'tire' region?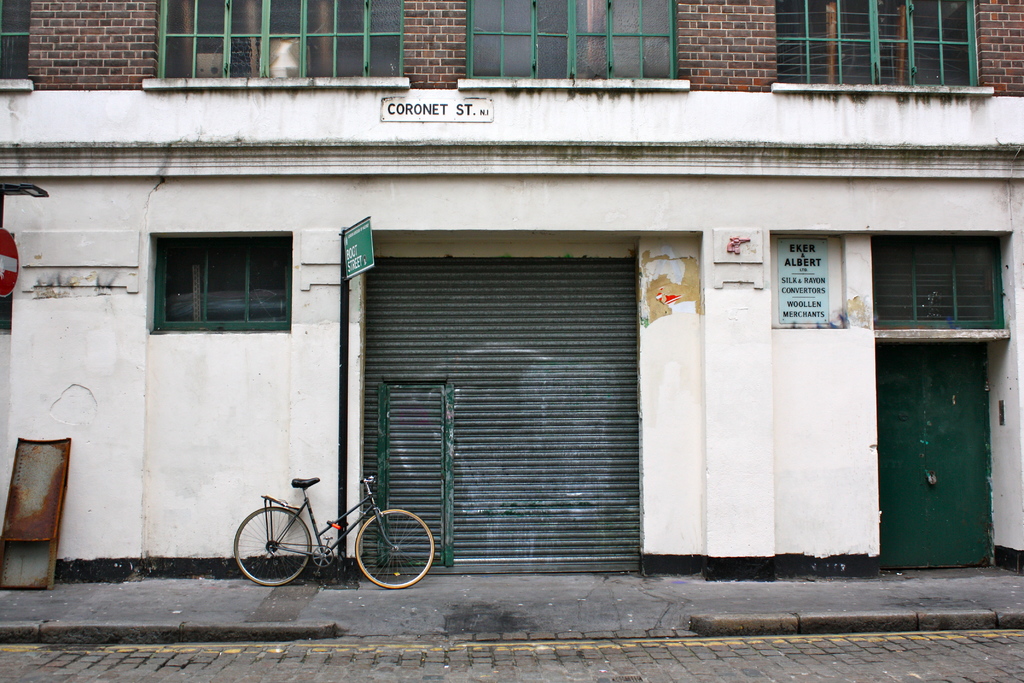
x1=241, y1=509, x2=303, y2=592
